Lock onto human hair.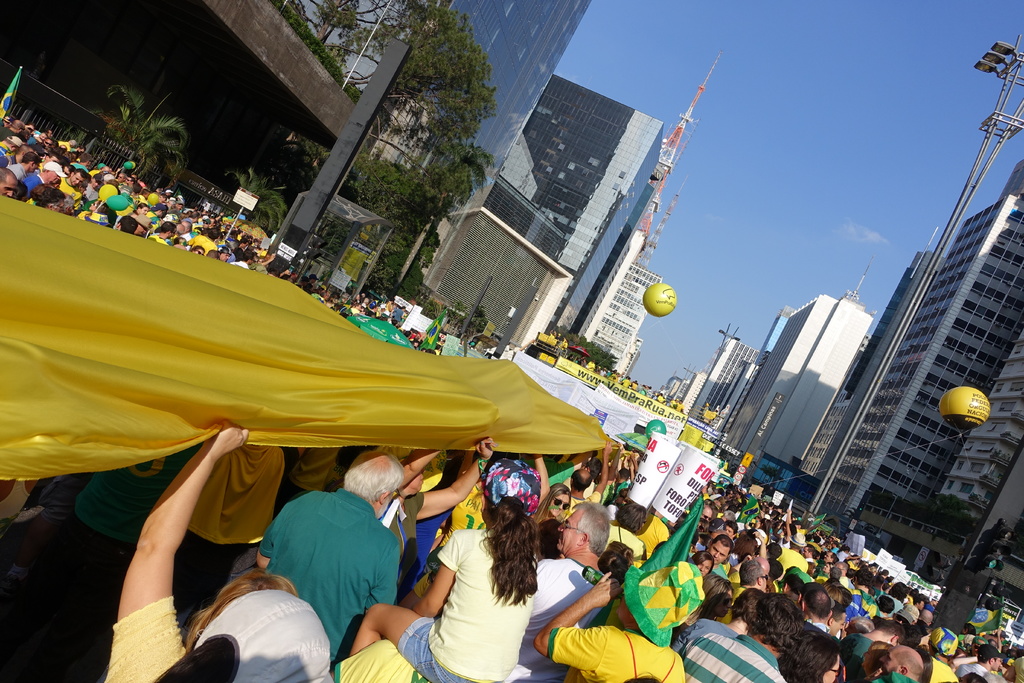
Locked: <bbox>573, 498, 611, 555</bbox>.
